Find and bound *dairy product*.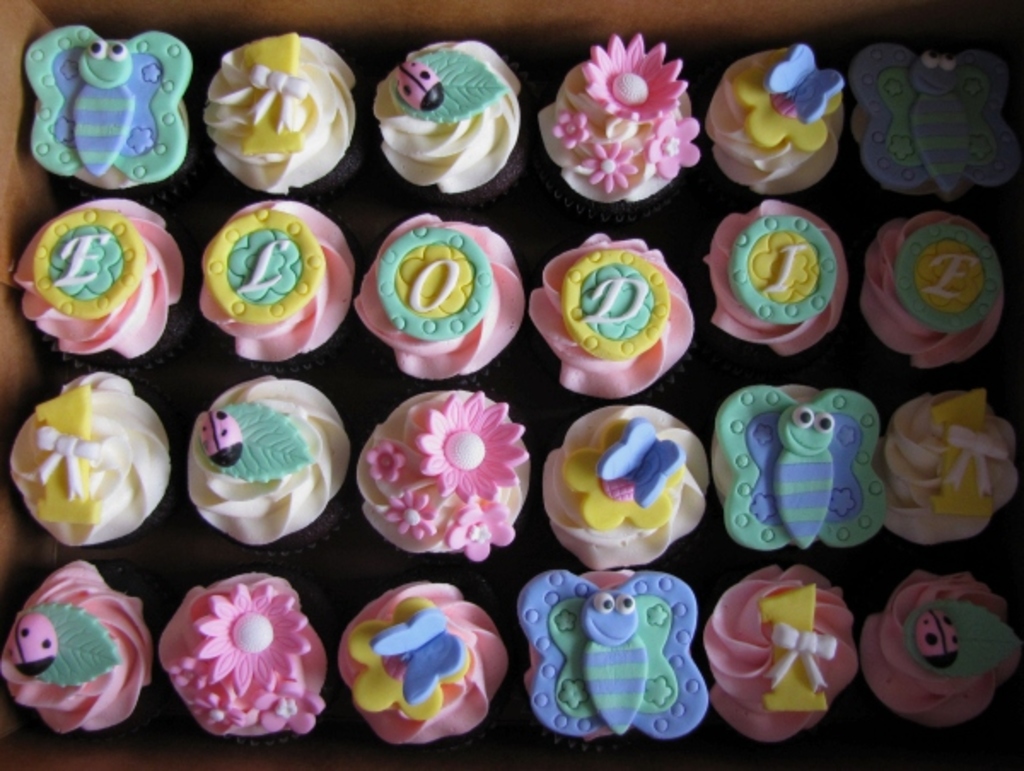
Bound: detection(700, 208, 848, 355).
